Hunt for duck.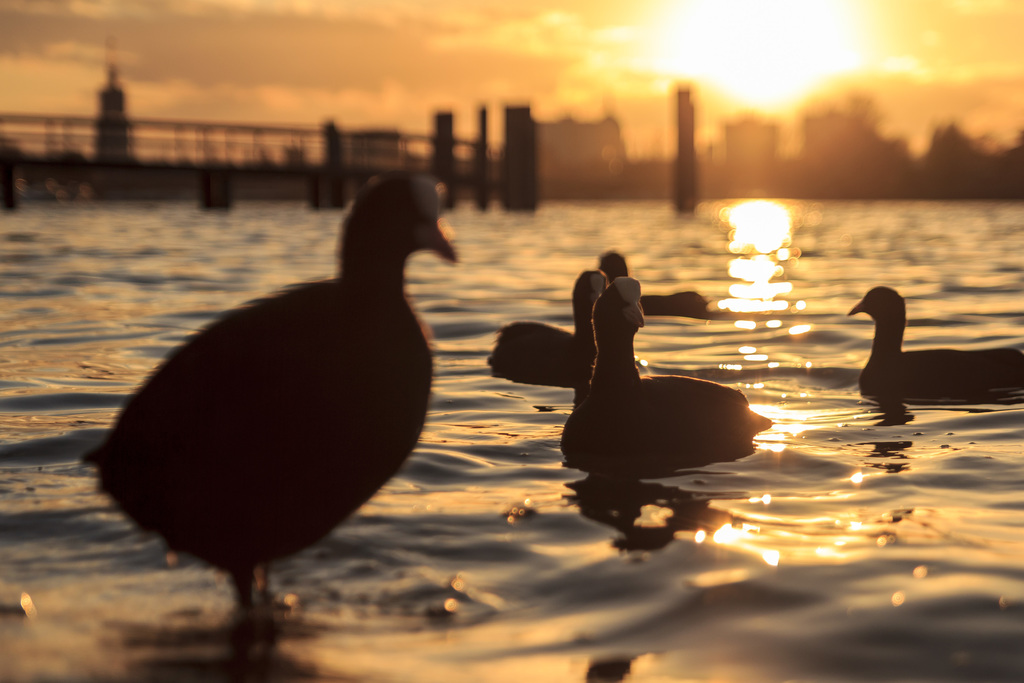
Hunted down at box(486, 267, 622, 385).
